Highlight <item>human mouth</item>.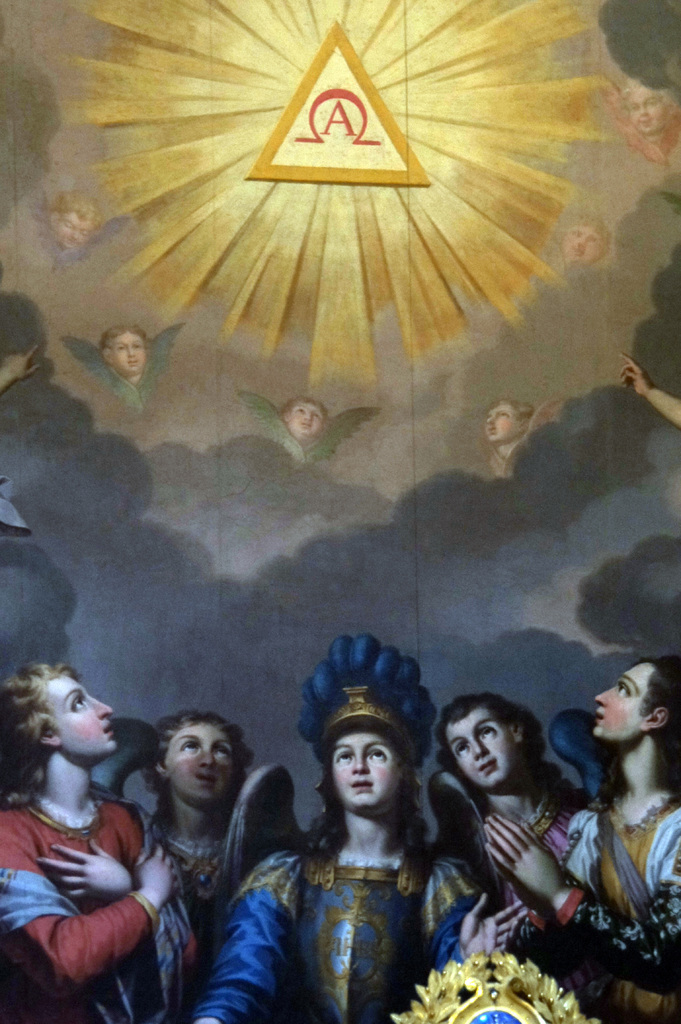
Highlighted region: <region>103, 721, 115, 737</region>.
